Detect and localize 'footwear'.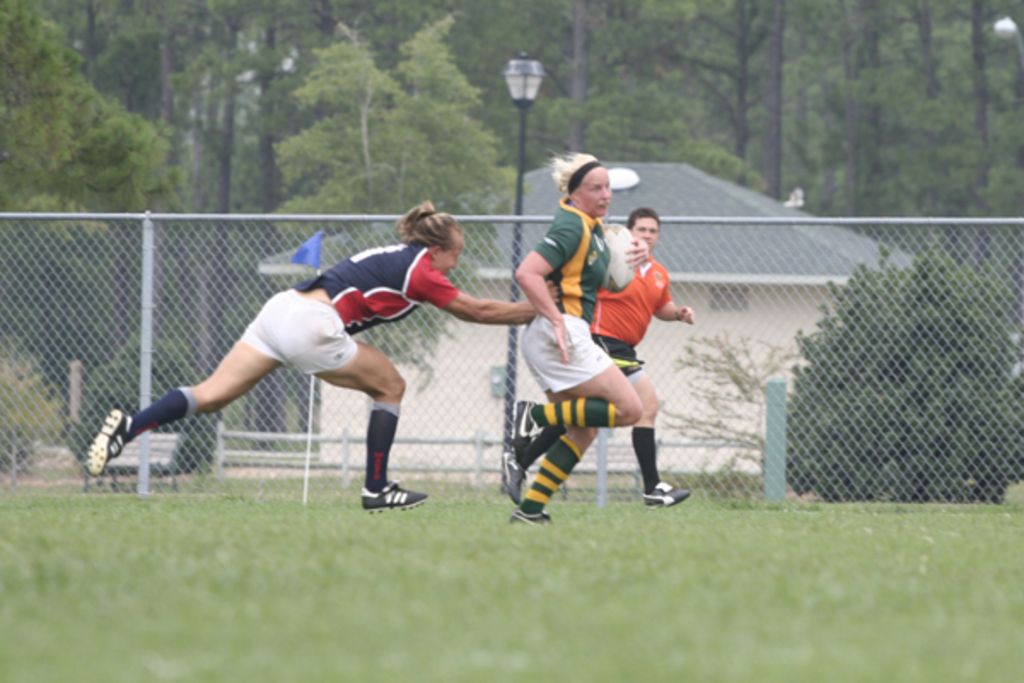
Localized at (82,410,137,475).
